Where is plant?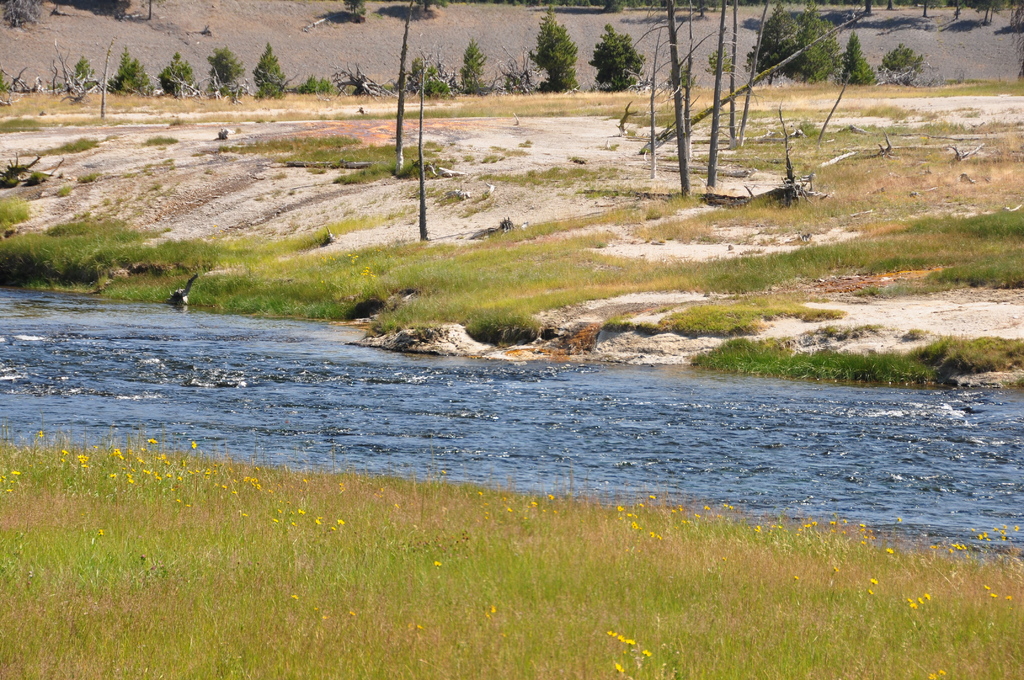
<bbox>868, 99, 919, 123</bbox>.
